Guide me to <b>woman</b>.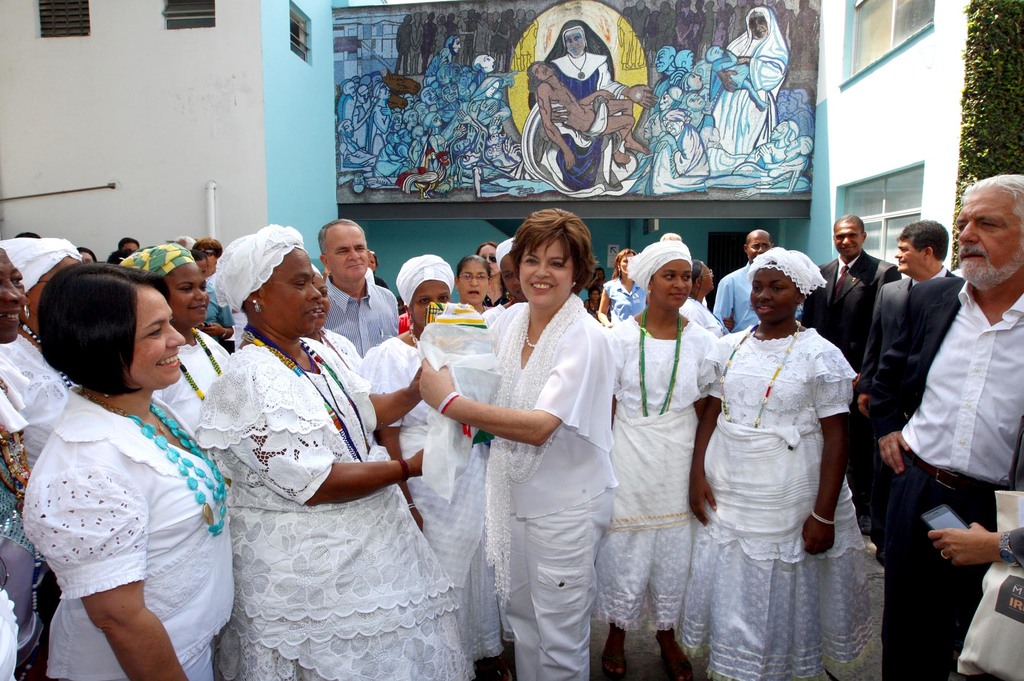
Guidance: x1=195, y1=217, x2=474, y2=680.
